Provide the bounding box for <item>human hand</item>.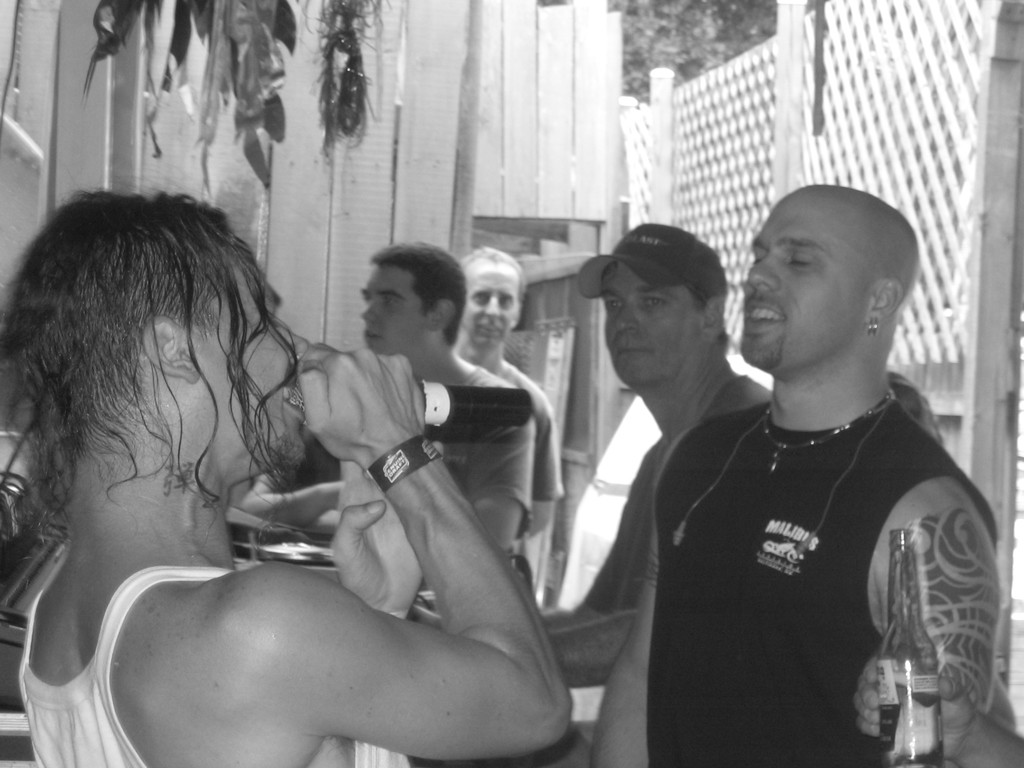
x1=330, y1=458, x2=426, y2=611.
